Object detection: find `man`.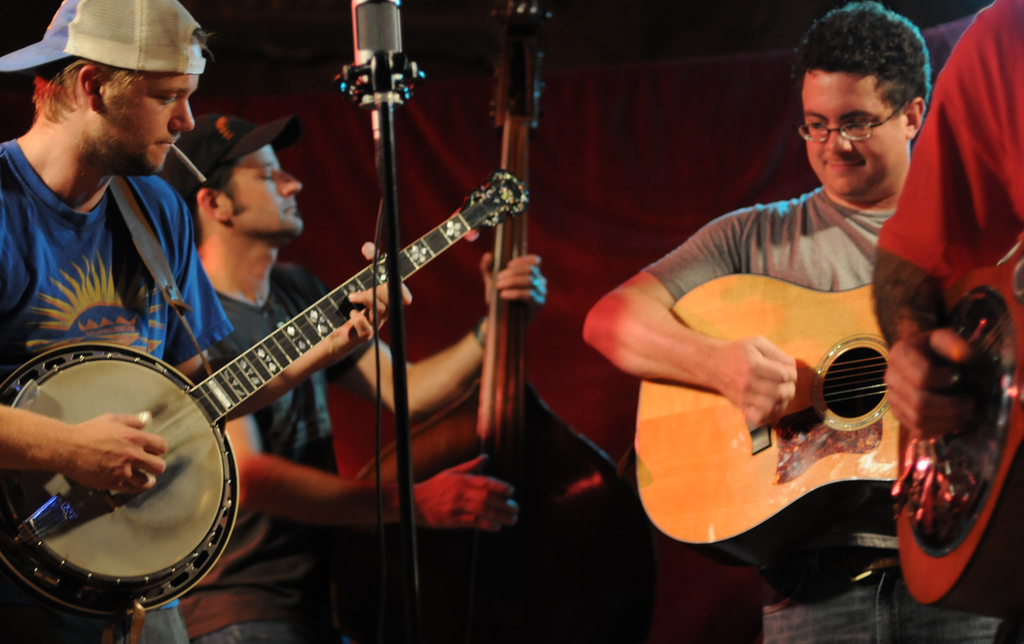
<box>153,115,551,643</box>.
